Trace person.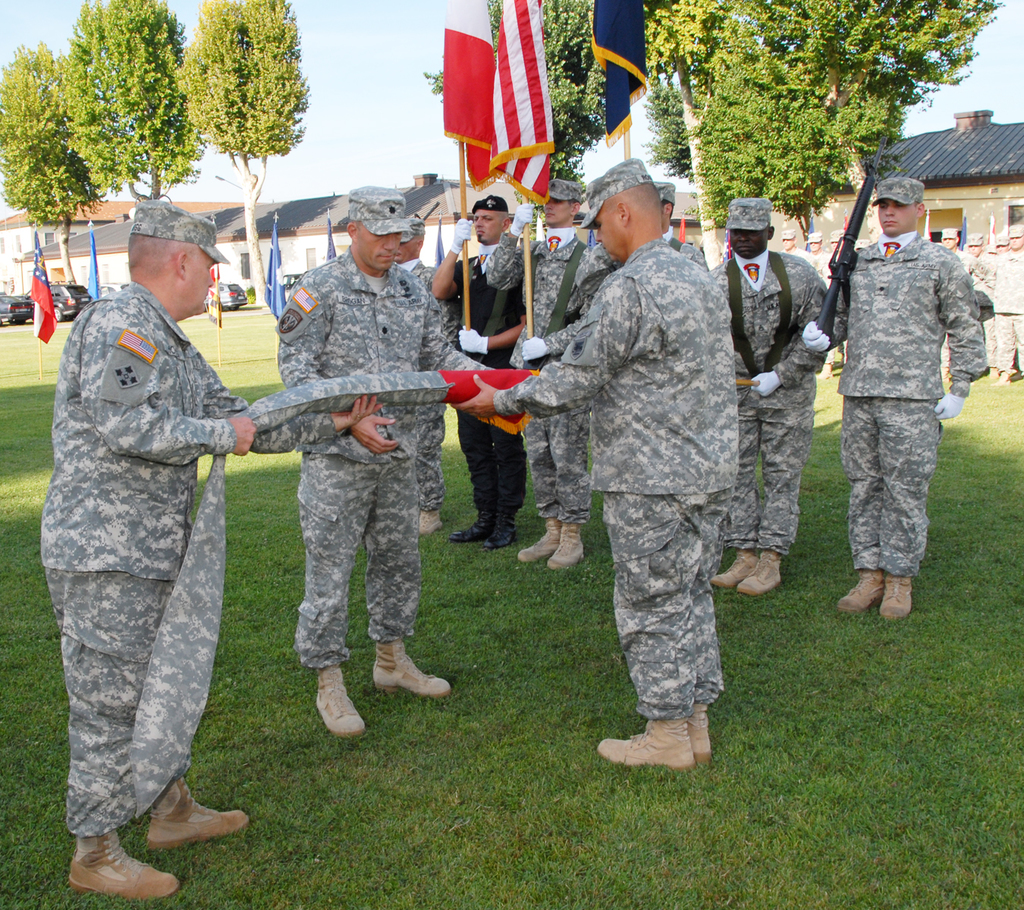
Traced to pyautogui.locateOnScreen(798, 173, 991, 615).
